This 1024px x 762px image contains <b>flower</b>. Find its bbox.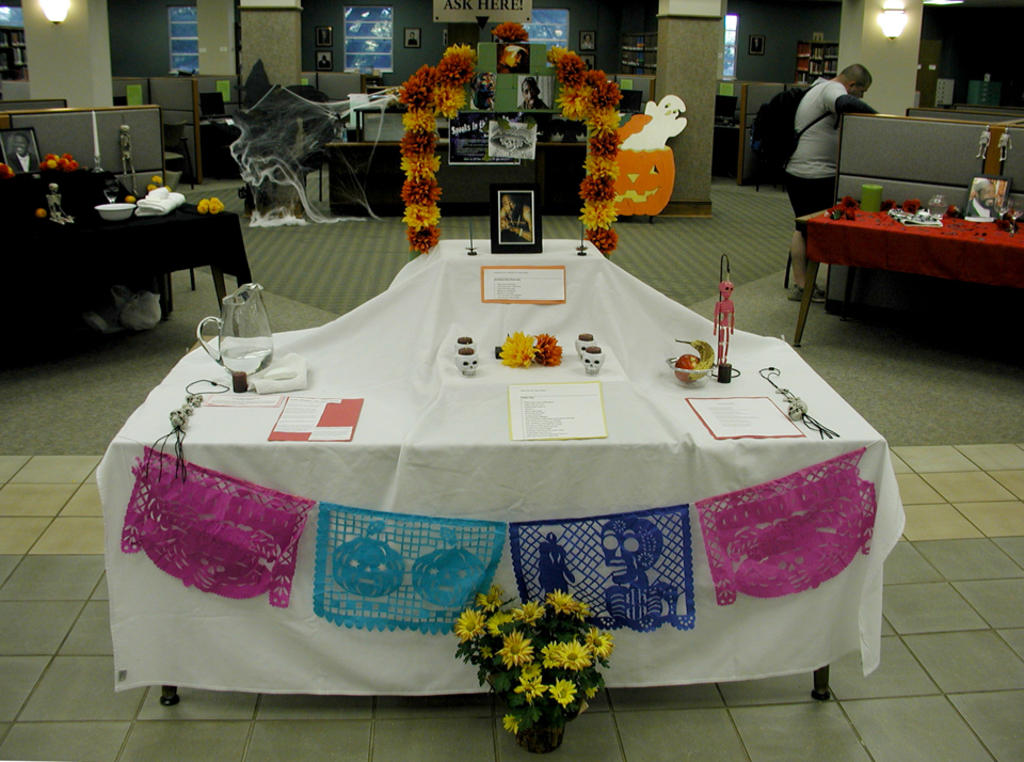
(x1=0, y1=165, x2=13, y2=175).
